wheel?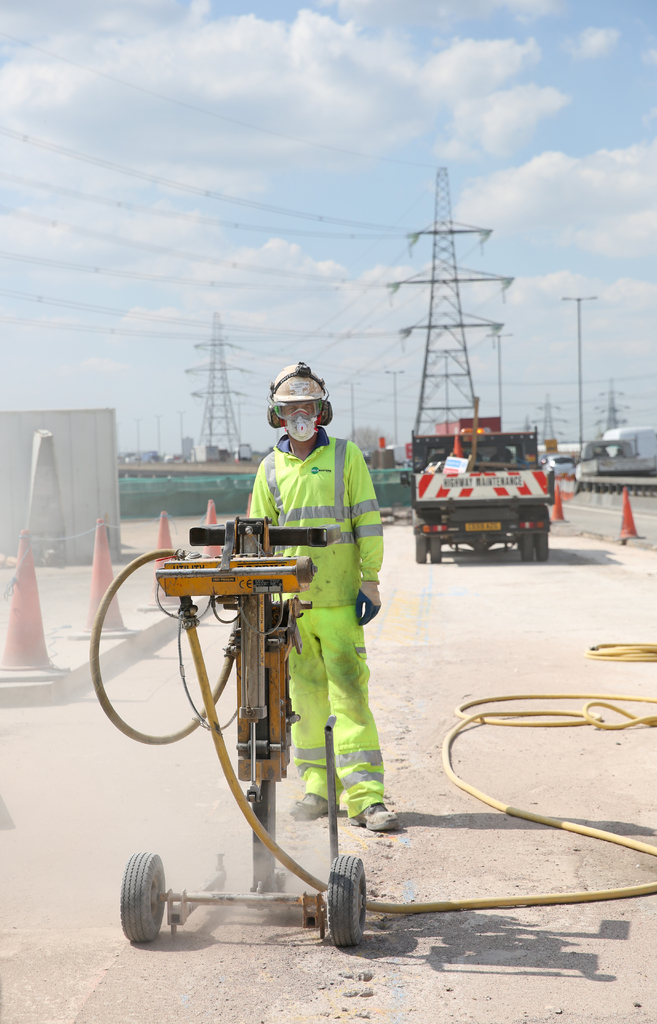
[318, 870, 379, 959]
